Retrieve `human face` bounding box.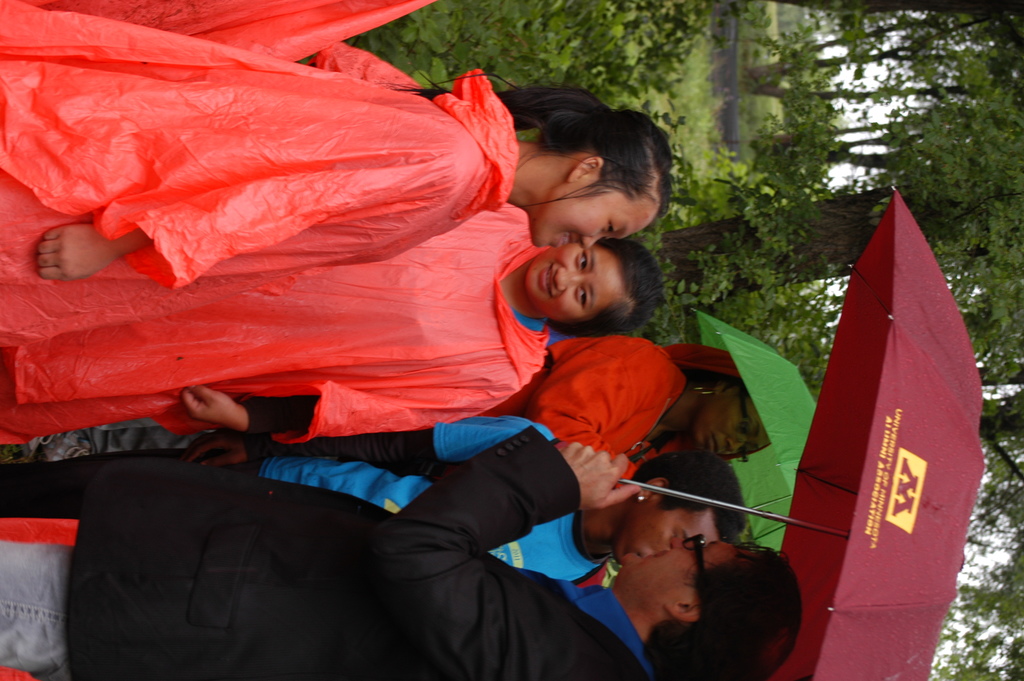
Bounding box: 619 534 735 596.
